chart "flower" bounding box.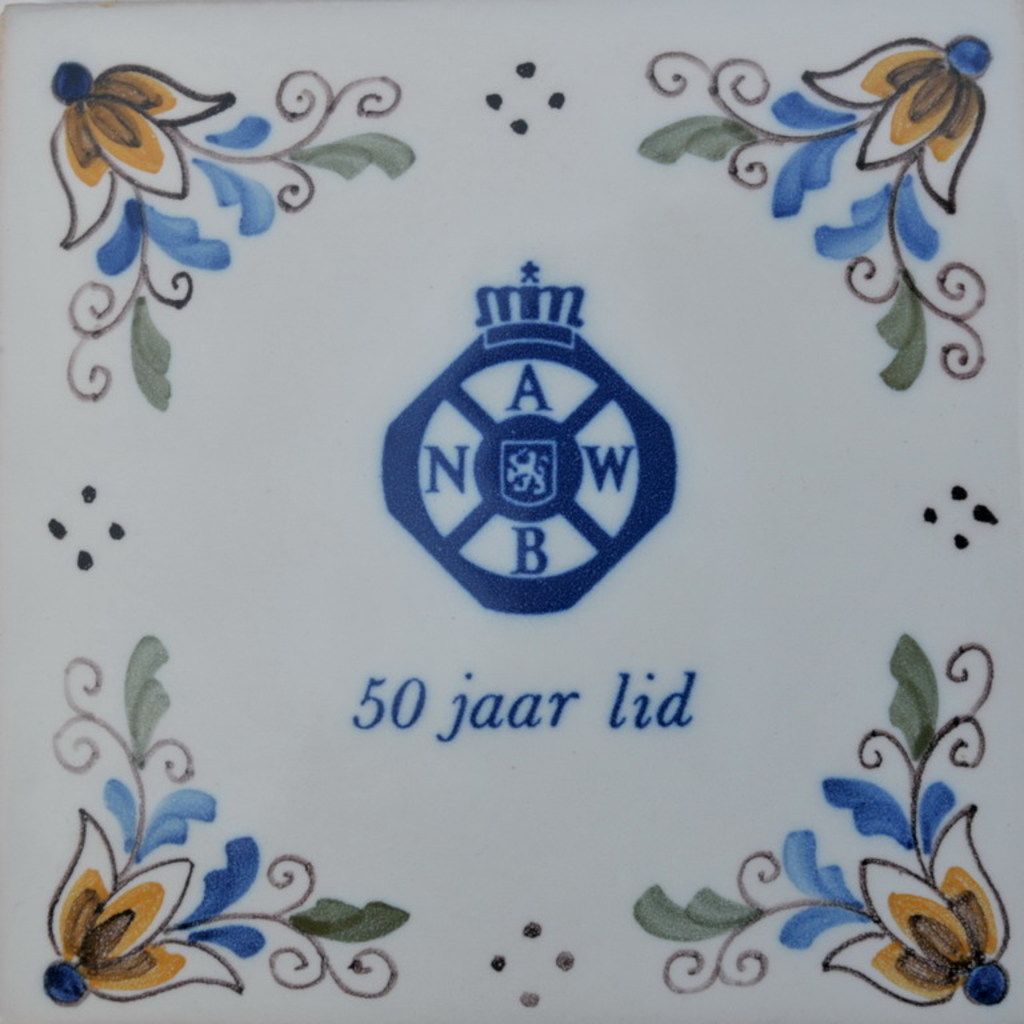
Charted: (789,36,1003,211).
